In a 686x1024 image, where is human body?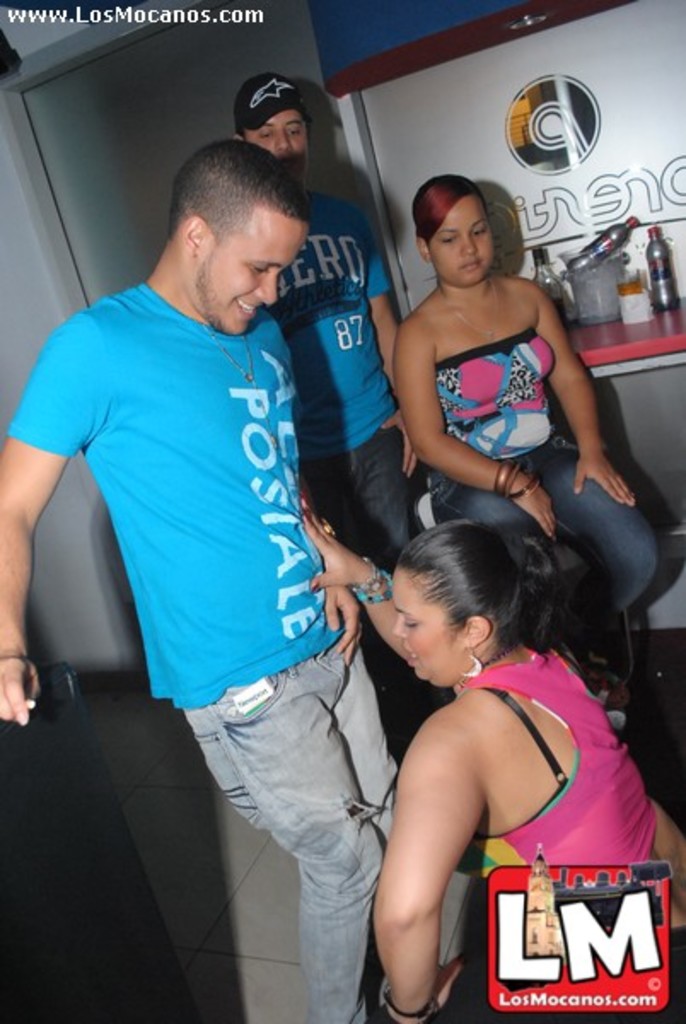
[x1=0, y1=137, x2=411, y2=1022].
